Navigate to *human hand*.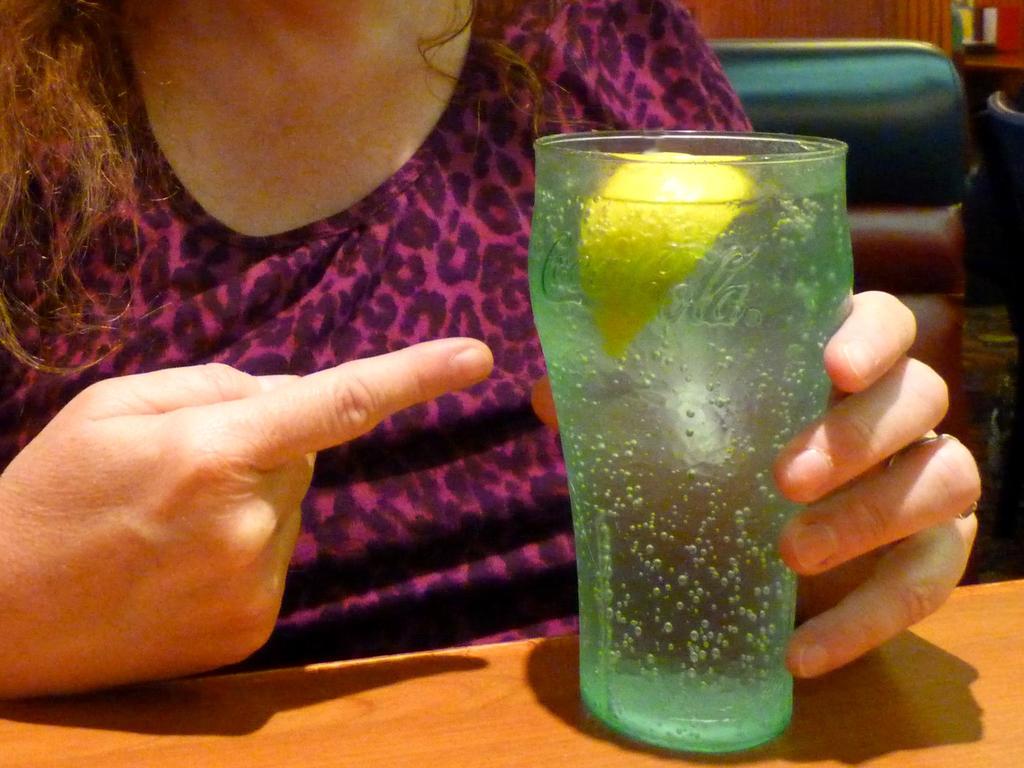
Navigation target: bbox(0, 337, 481, 694).
